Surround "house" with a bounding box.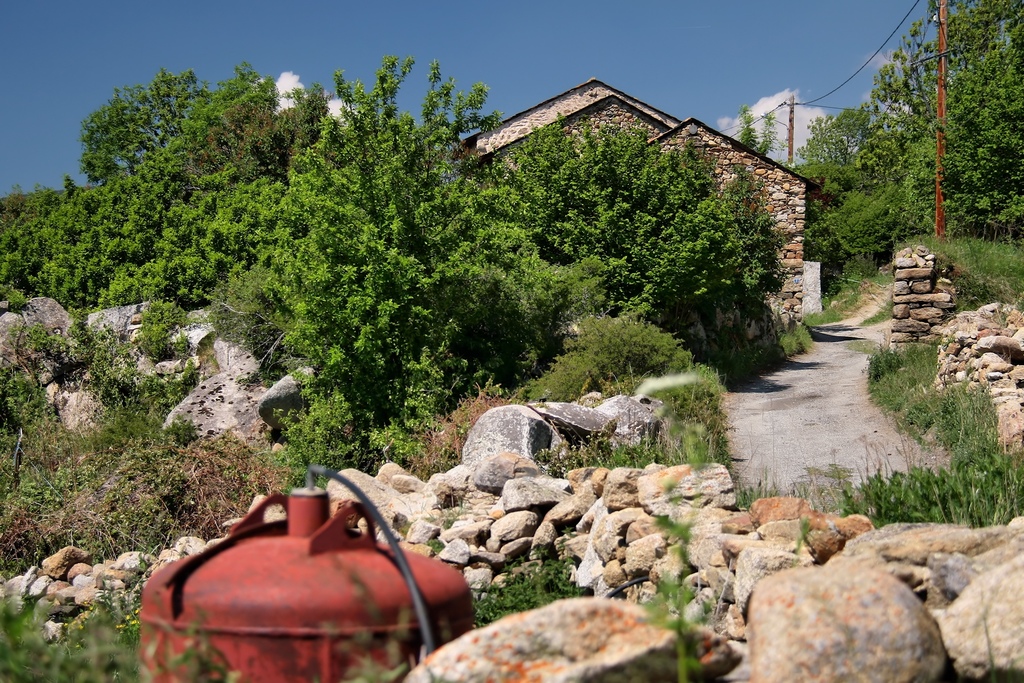
[442,78,841,329].
